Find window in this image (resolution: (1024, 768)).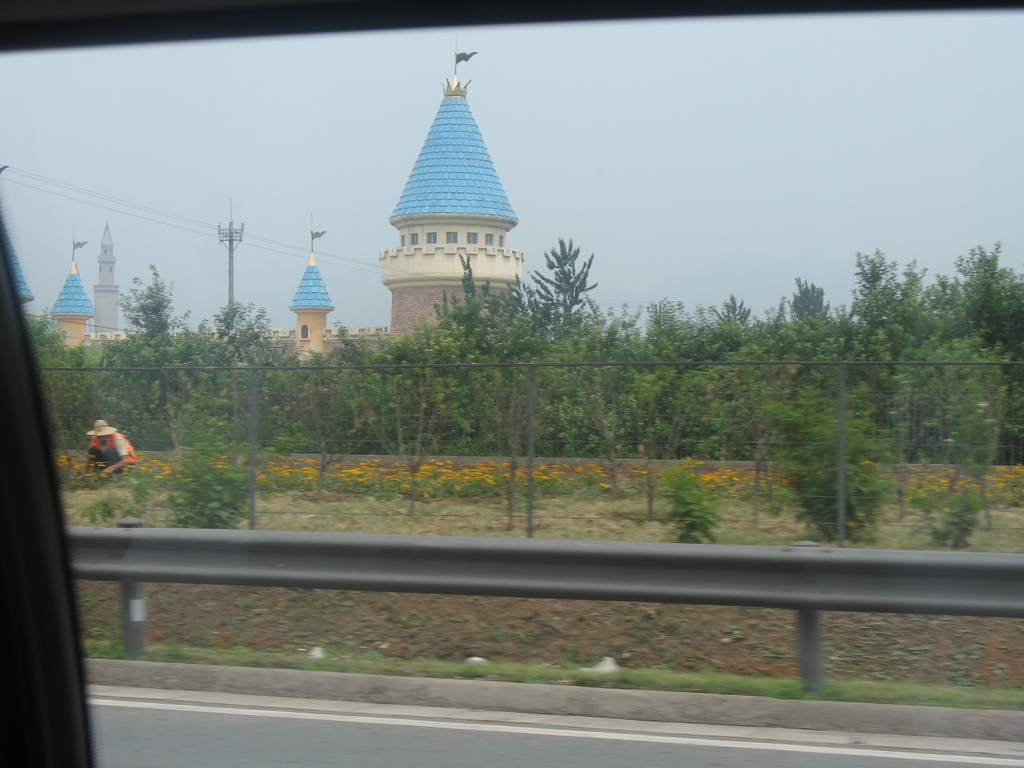
detection(447, 232, 458, 243).
